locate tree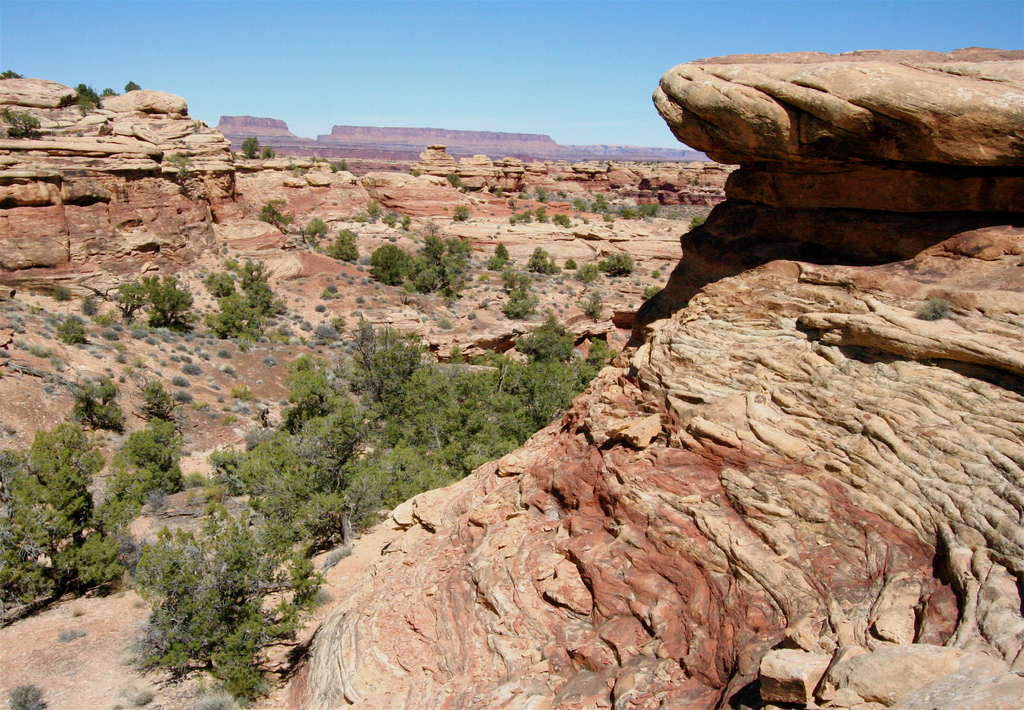
<bbox>234, 334, 611, 549</bbox>
